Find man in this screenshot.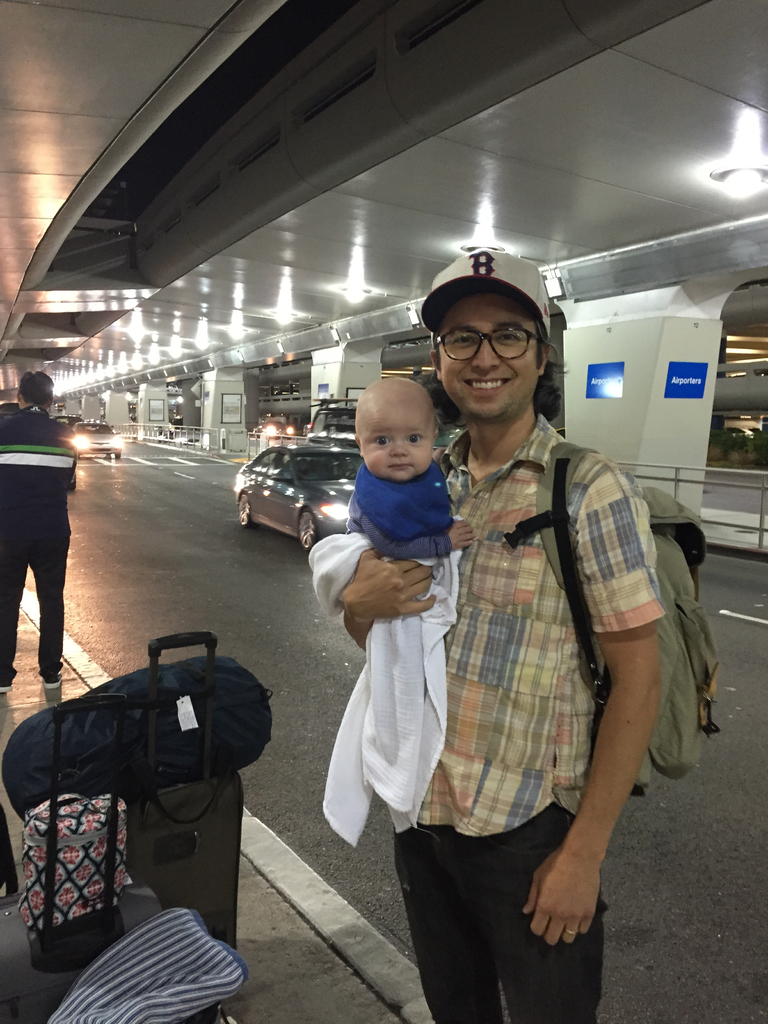
The bounding box for man is 0, 371, 79, 694.
